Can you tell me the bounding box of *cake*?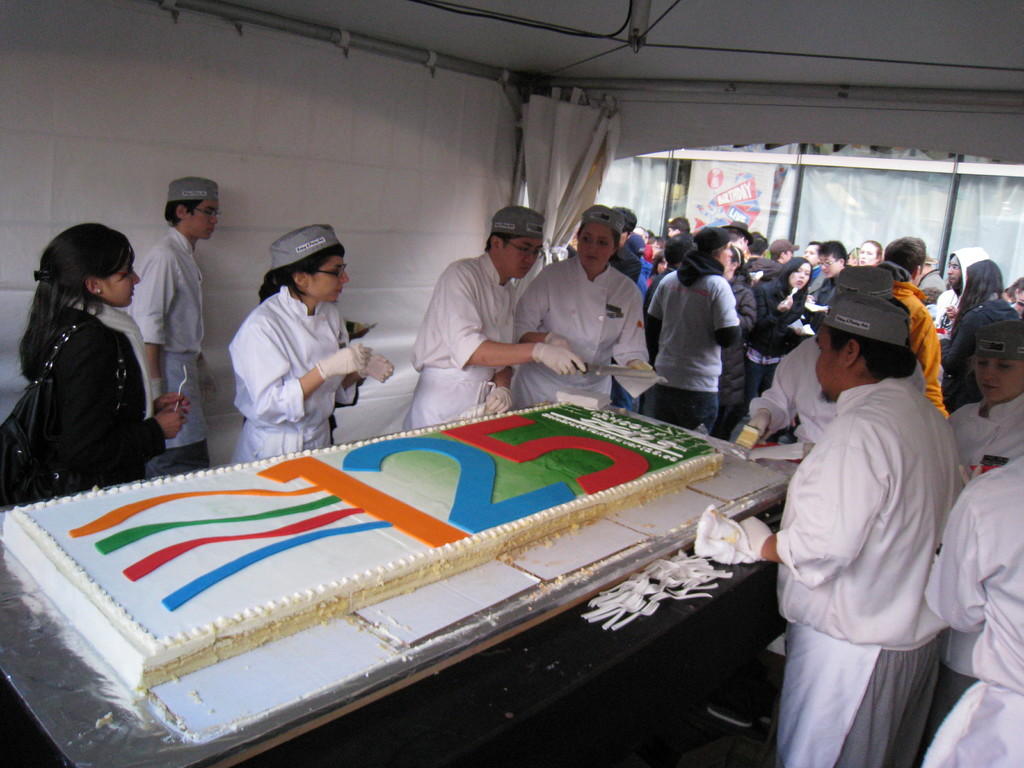
l=1, t=394, r=731, b=691.
